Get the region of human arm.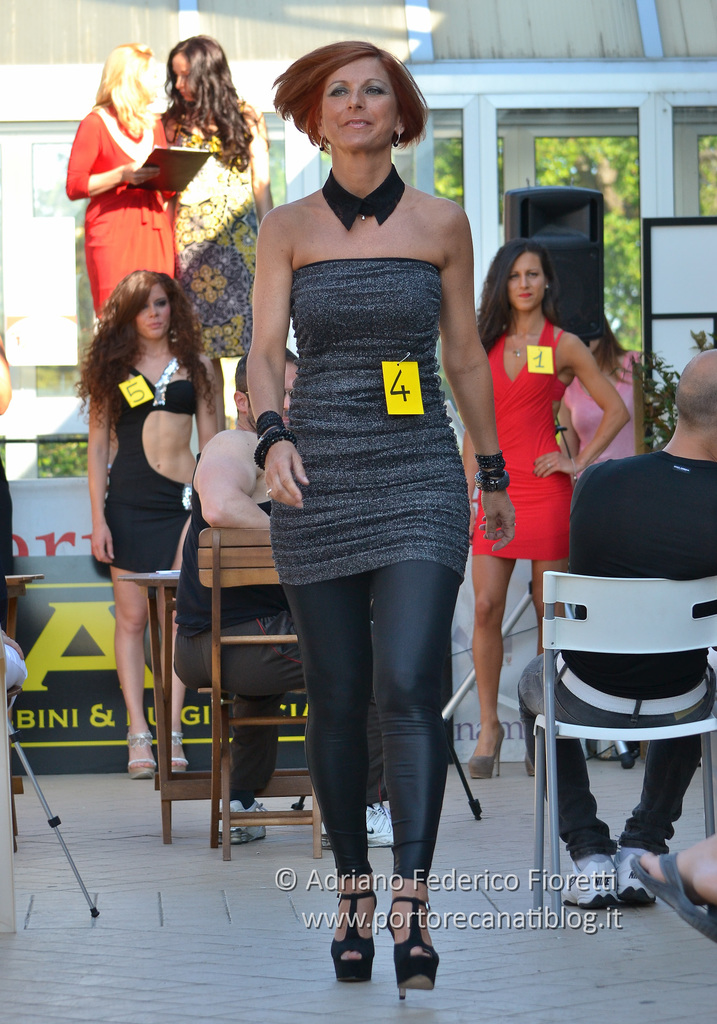
(522,333,632,476).
